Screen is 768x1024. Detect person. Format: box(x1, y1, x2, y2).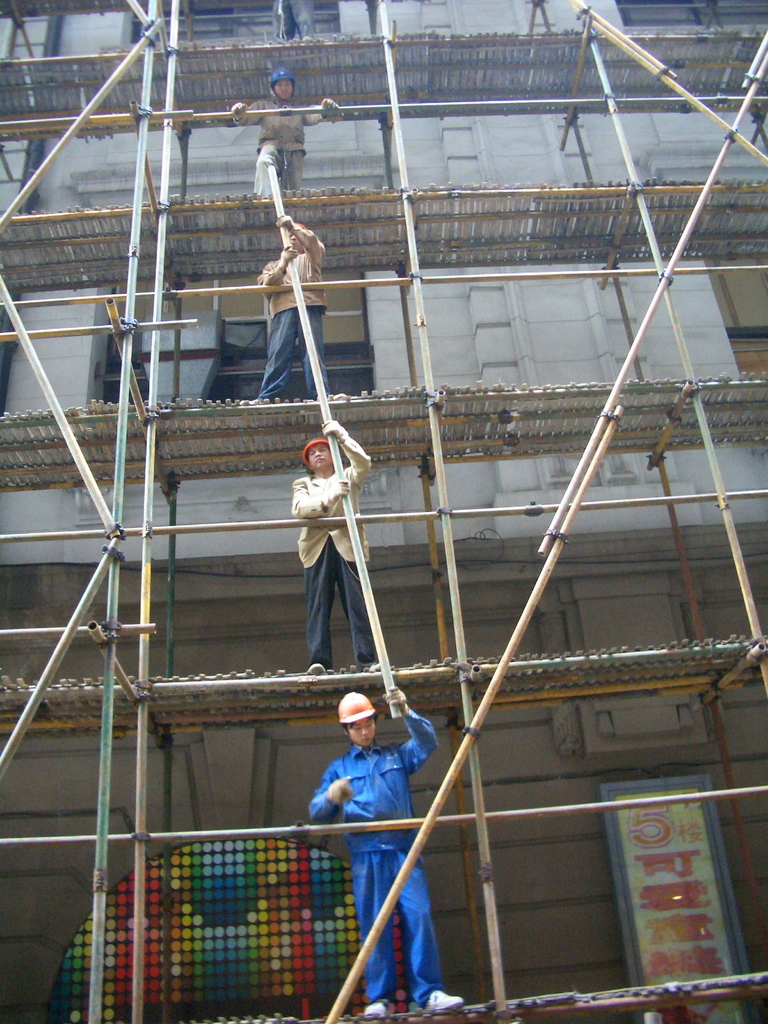
box(253, 214, 336, 400).
